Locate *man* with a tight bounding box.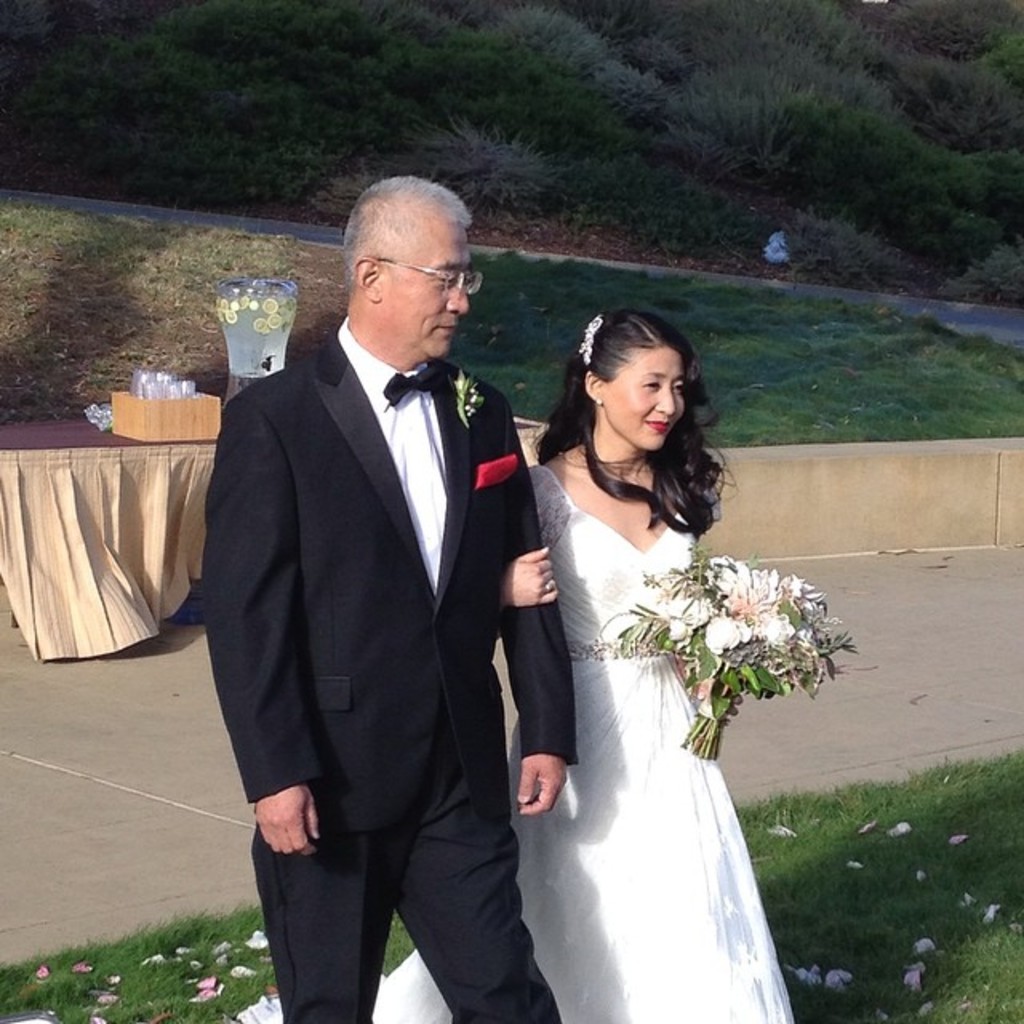
bbox(194, 178, 574, 1022).
